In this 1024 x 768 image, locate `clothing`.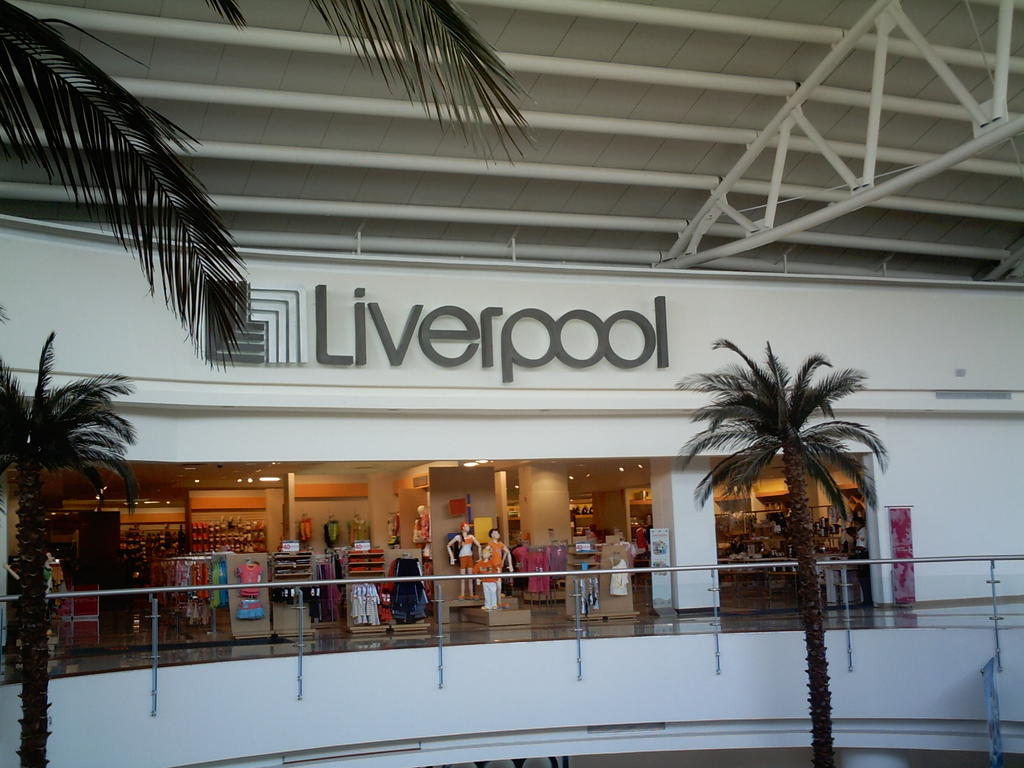
Bounding box: l=491, t=542, r=509, b=600.
